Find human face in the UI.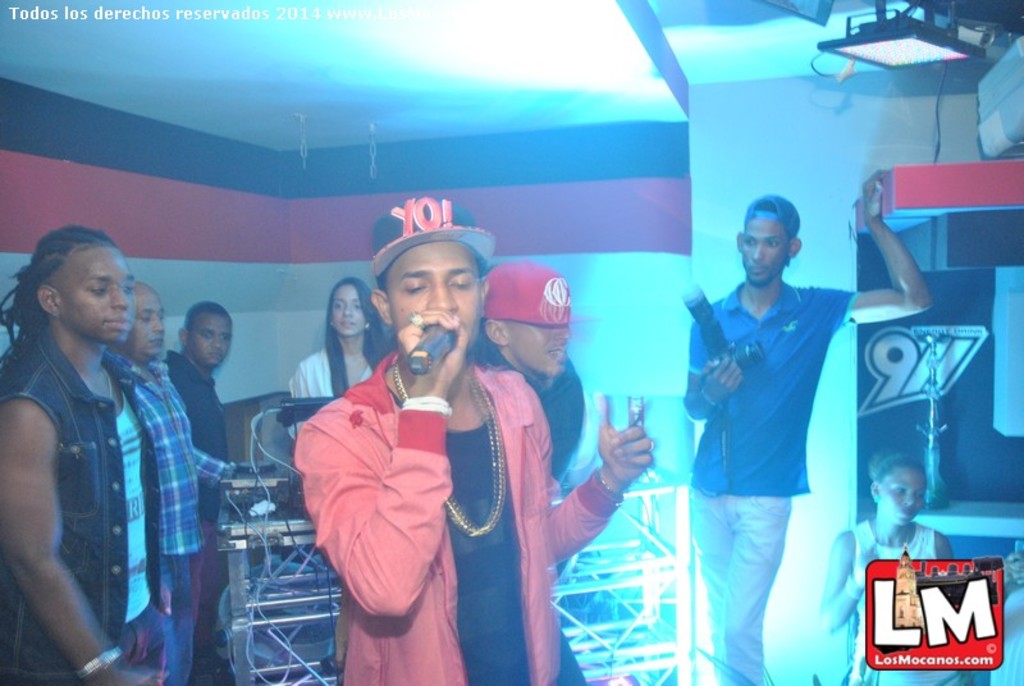
UI element at bbox(328, 285, 364, 347).
